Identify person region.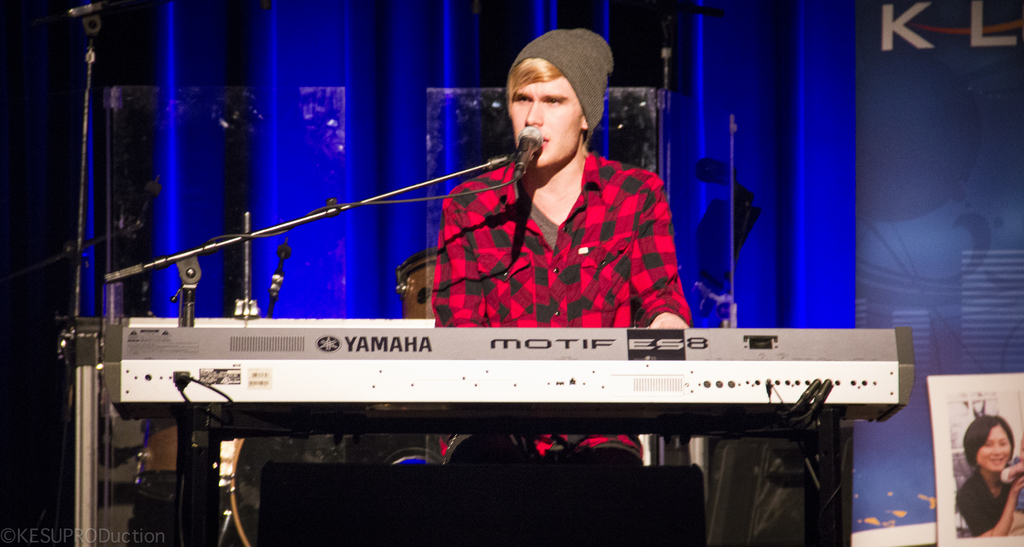
Region: (955,410,1023,537).
